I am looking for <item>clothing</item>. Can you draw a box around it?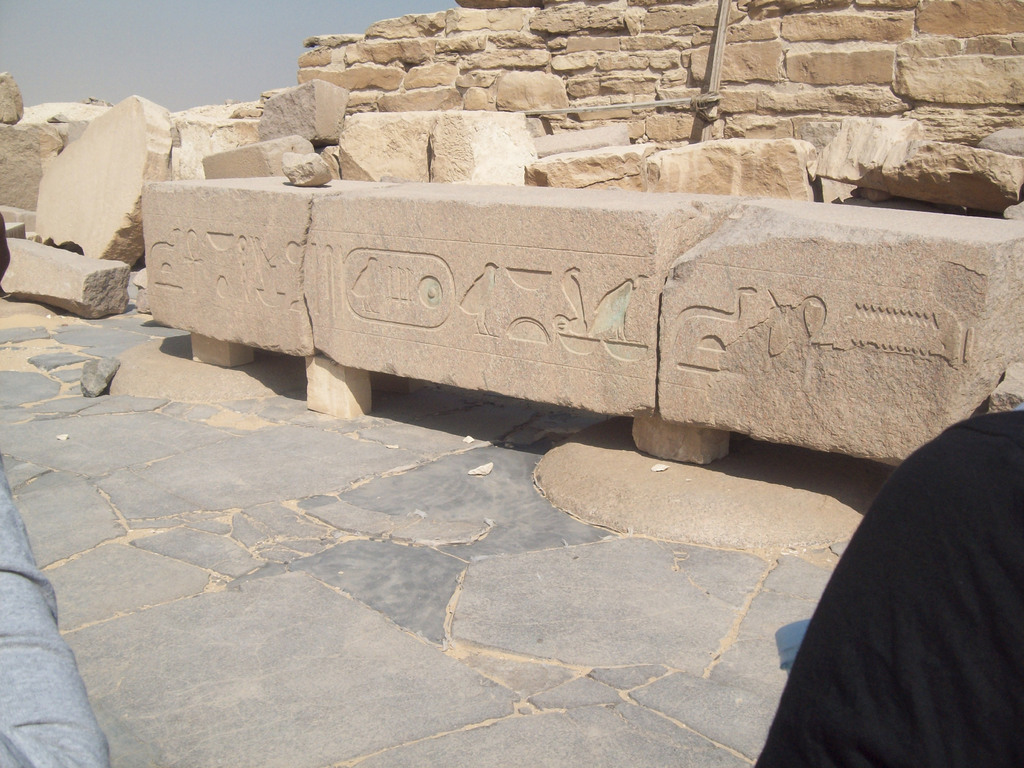
Sure, the bounding box is [752, 362, 1023, 763].
